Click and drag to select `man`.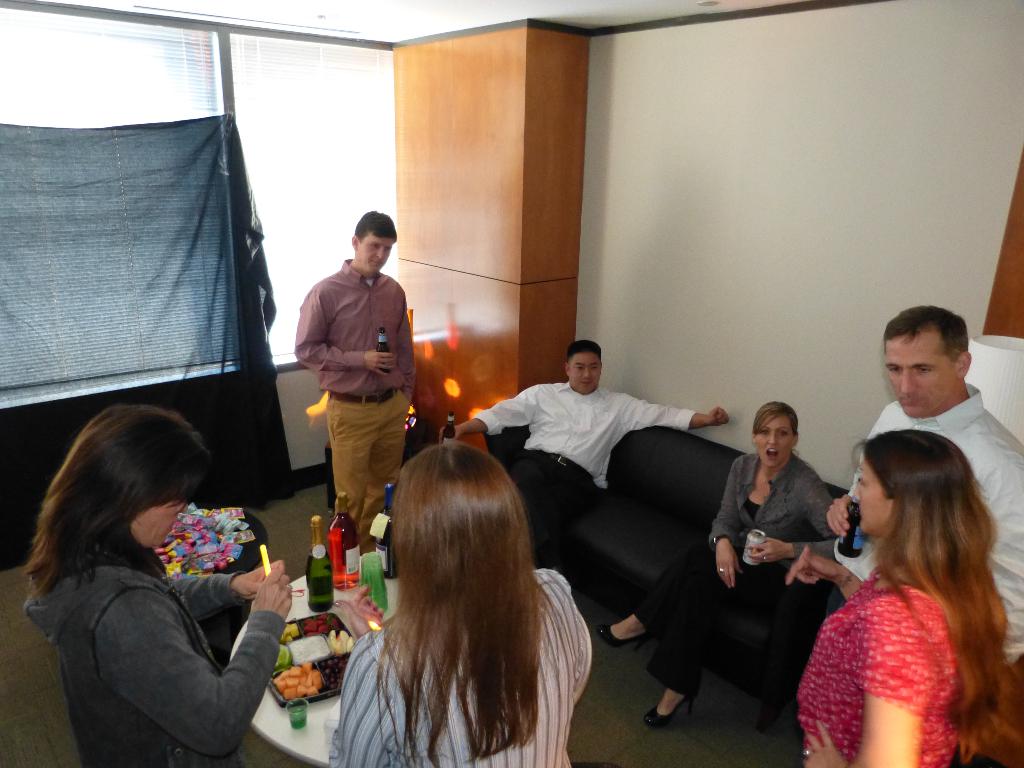
Selection: <bbox>438, 339, 731, 568</bbox>.
